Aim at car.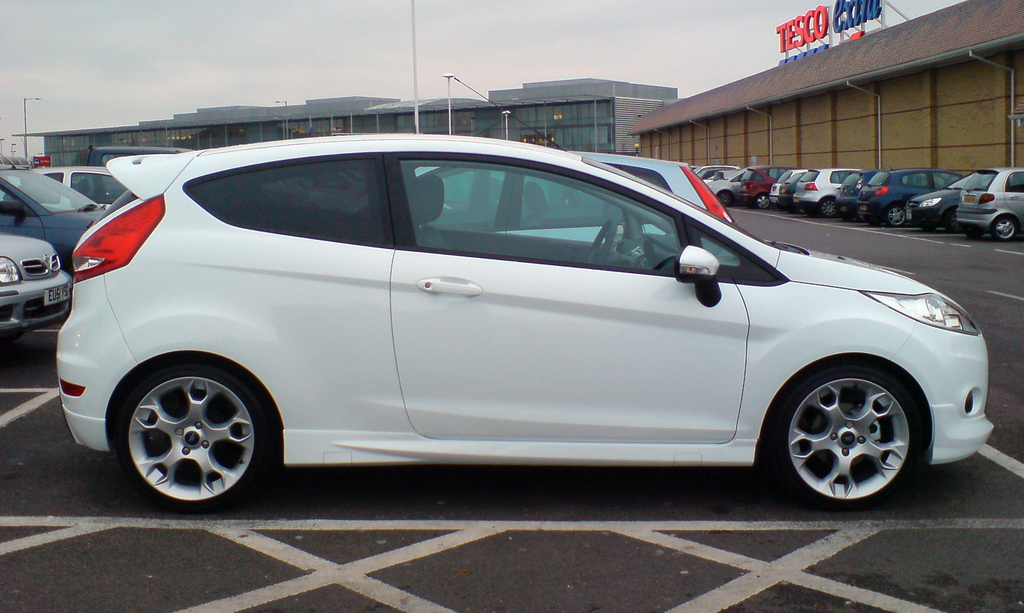
Aimed at box(0, 227, 74, 333).
